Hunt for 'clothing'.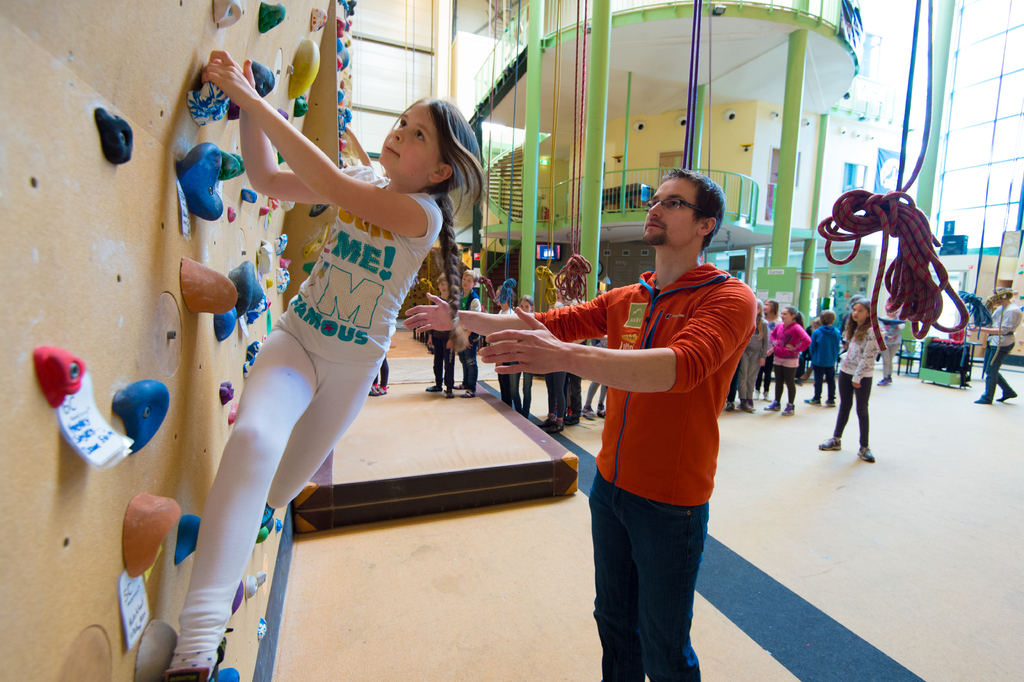
Hunted down at select_region(886, 314, 899, 380).
